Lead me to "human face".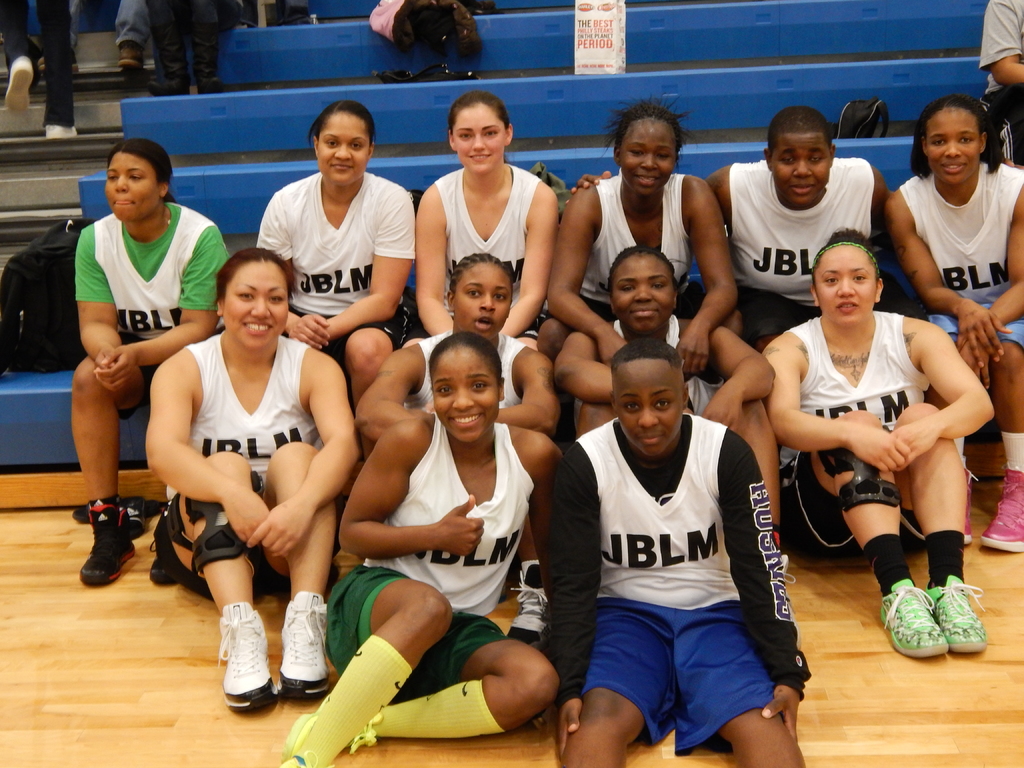
Lead to [815, 244, 874, 324].
